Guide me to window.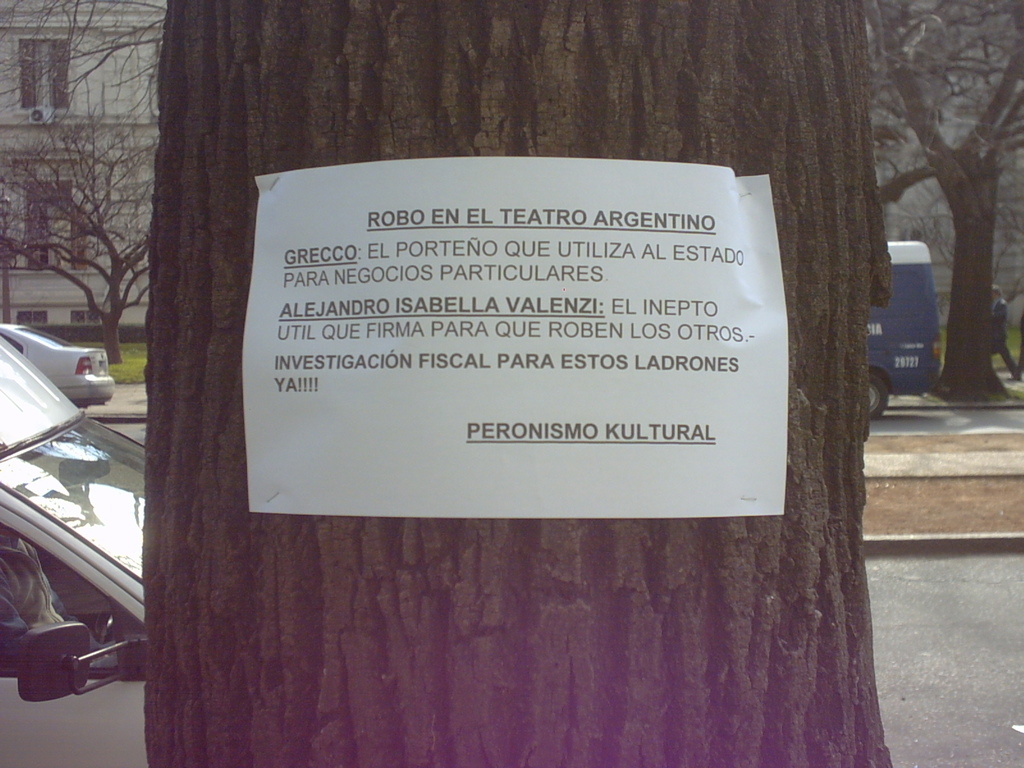
Guidance: (12, 38, 73, 111).
